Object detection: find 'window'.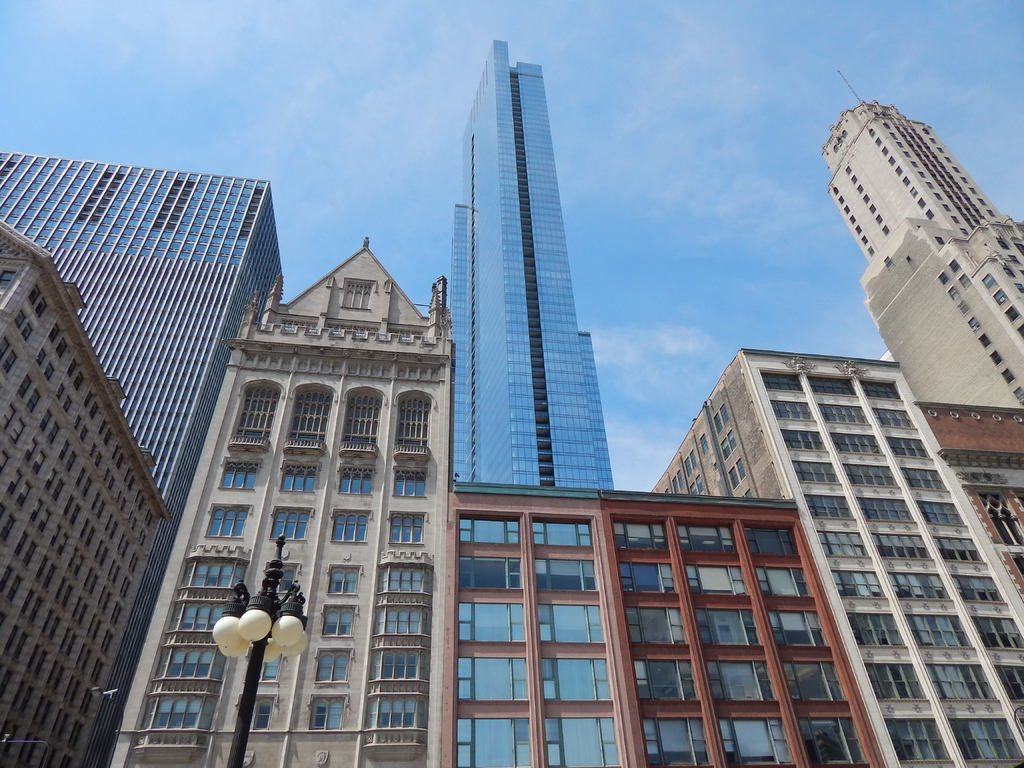
select_region(915, 492, 963, 532).
